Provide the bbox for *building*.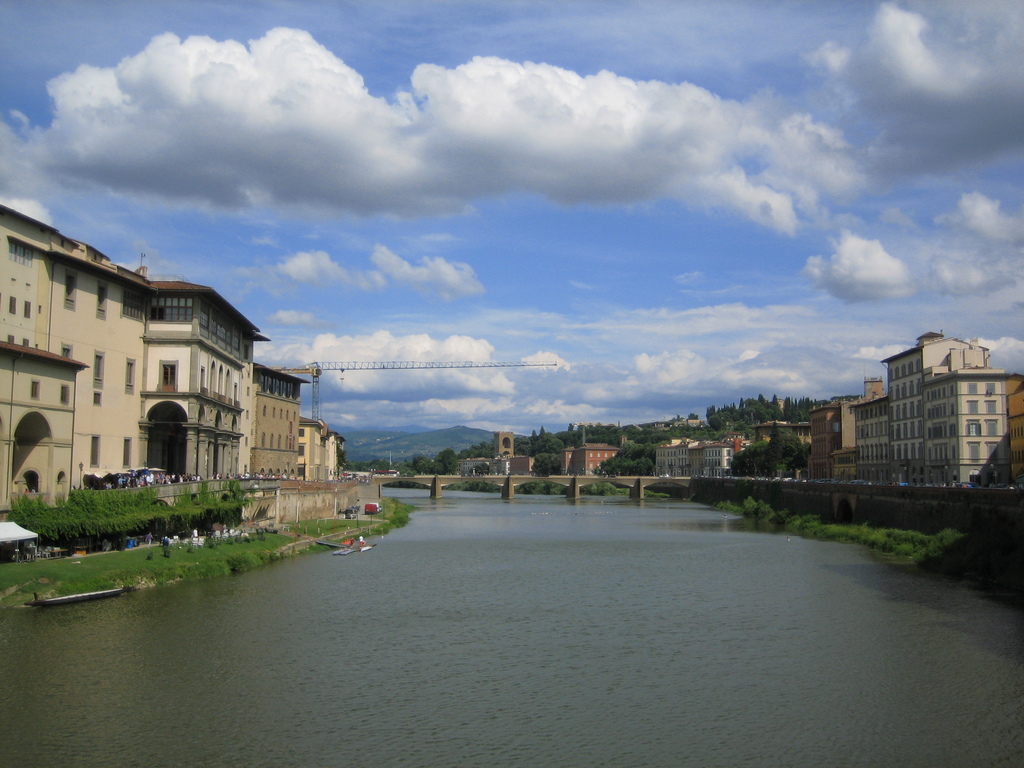
BBox(302, 410, 352, 474).
